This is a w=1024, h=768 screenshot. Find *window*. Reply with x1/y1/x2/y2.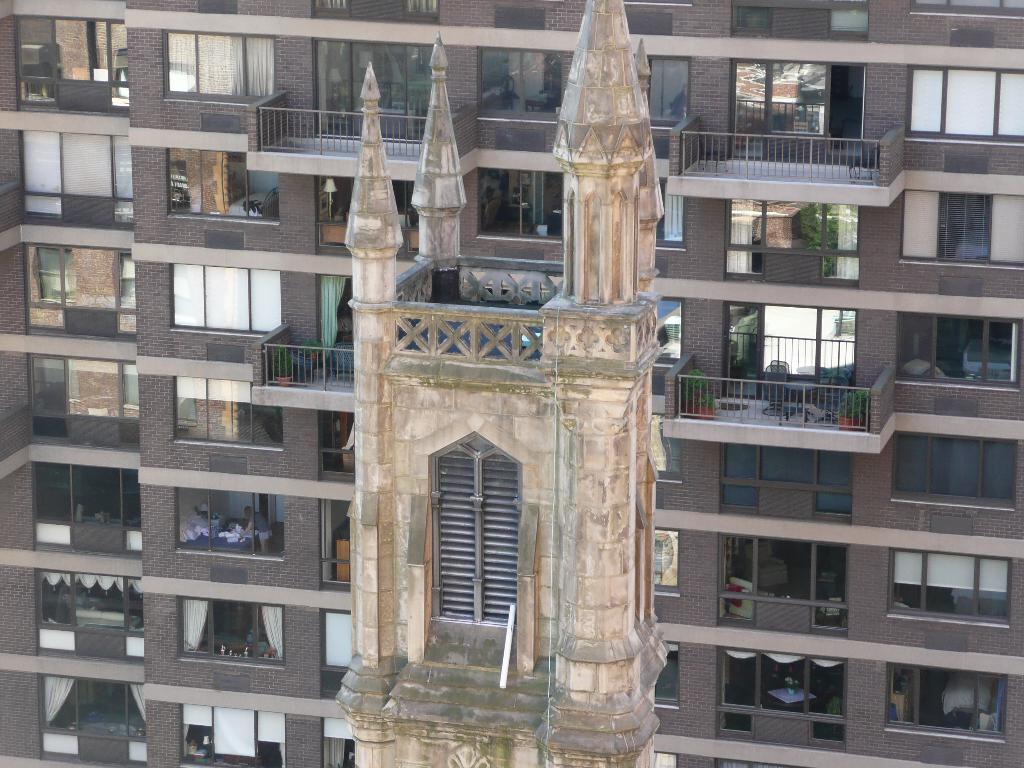
934/192/991/261.
